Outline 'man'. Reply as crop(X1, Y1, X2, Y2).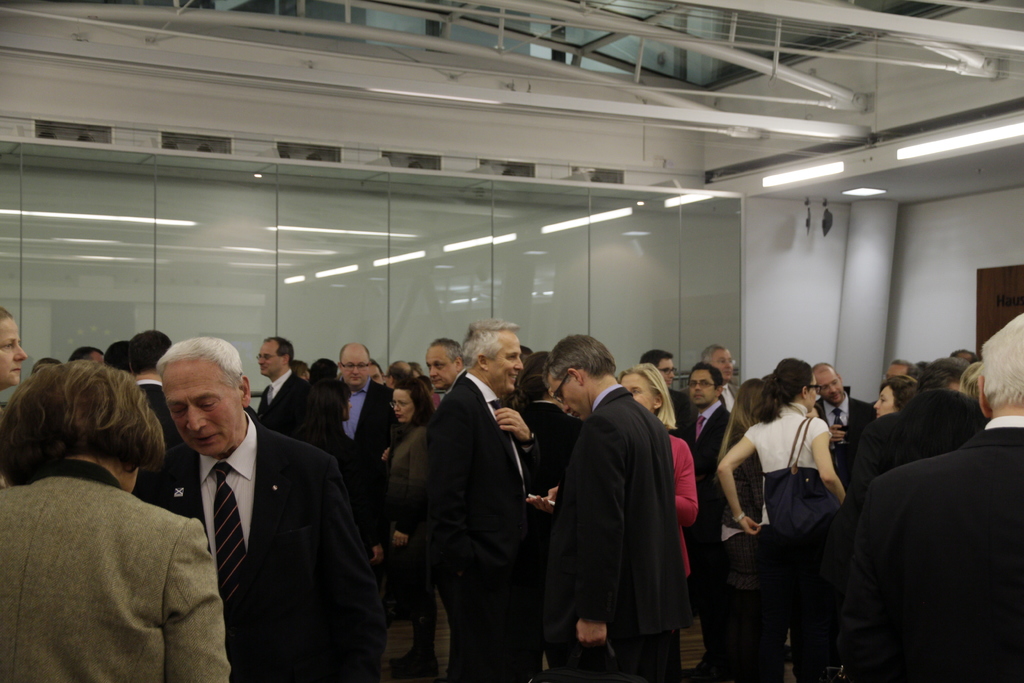
crop(115, 329, 177, 512).
